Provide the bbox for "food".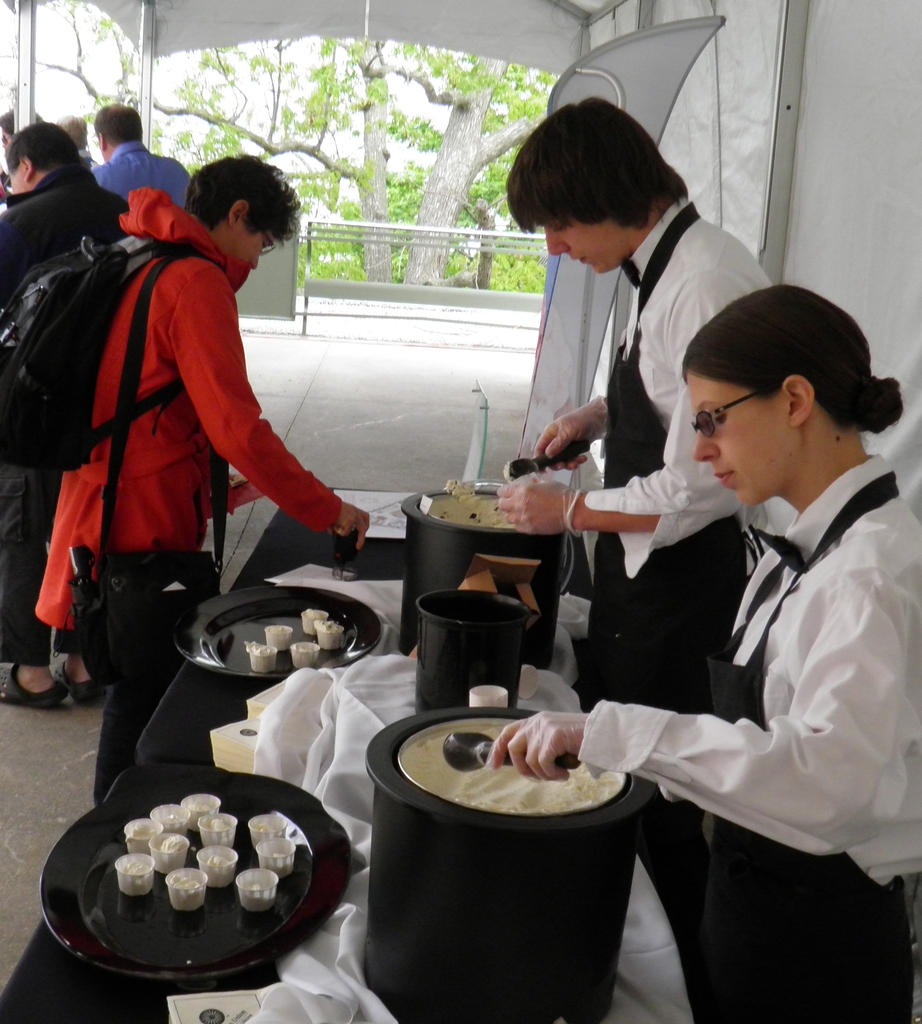
crop(129, 824, 158, 836).
